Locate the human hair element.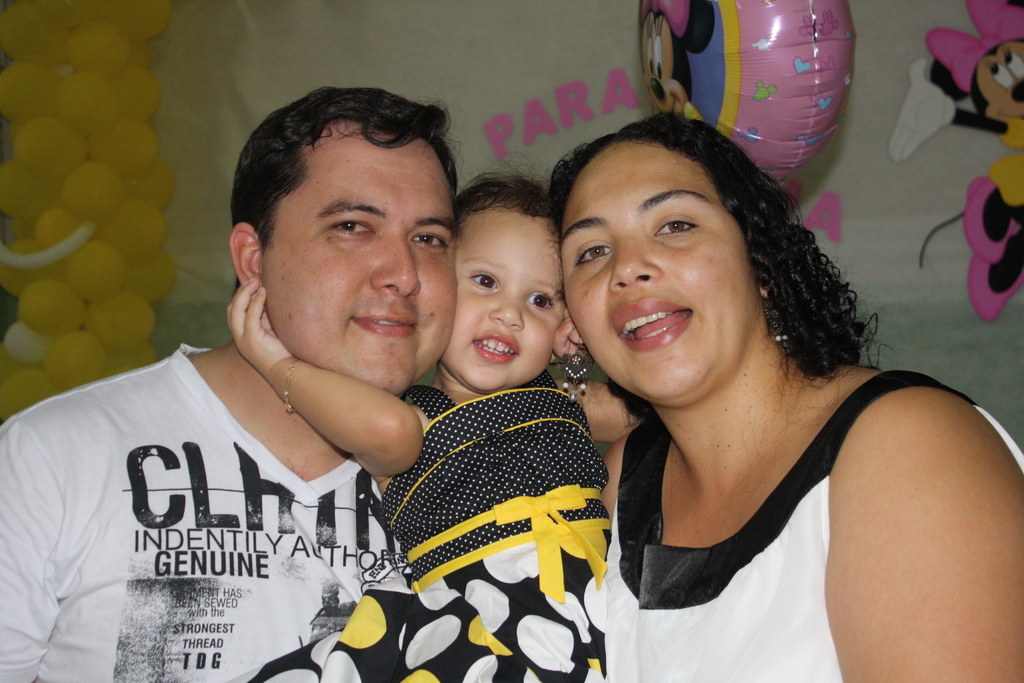
Element bbox: [left=549, top=103, right=853, bottom=418].
